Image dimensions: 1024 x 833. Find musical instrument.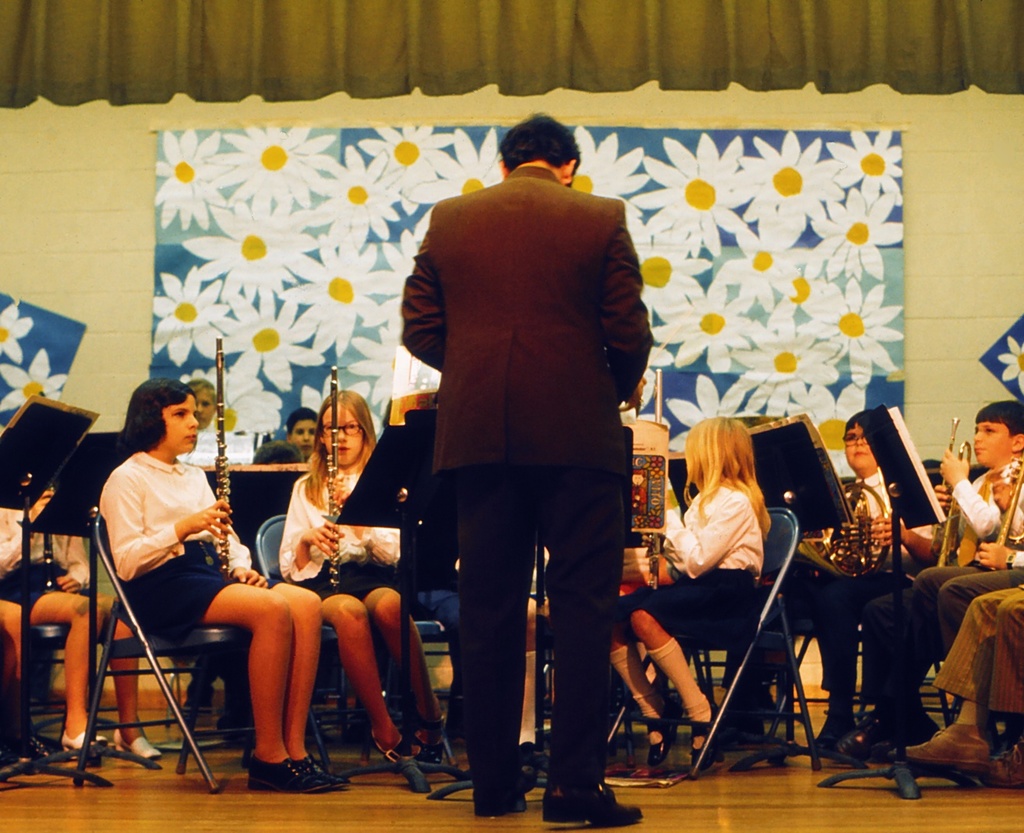
left=217, top=336, right=231, bottom=581.
